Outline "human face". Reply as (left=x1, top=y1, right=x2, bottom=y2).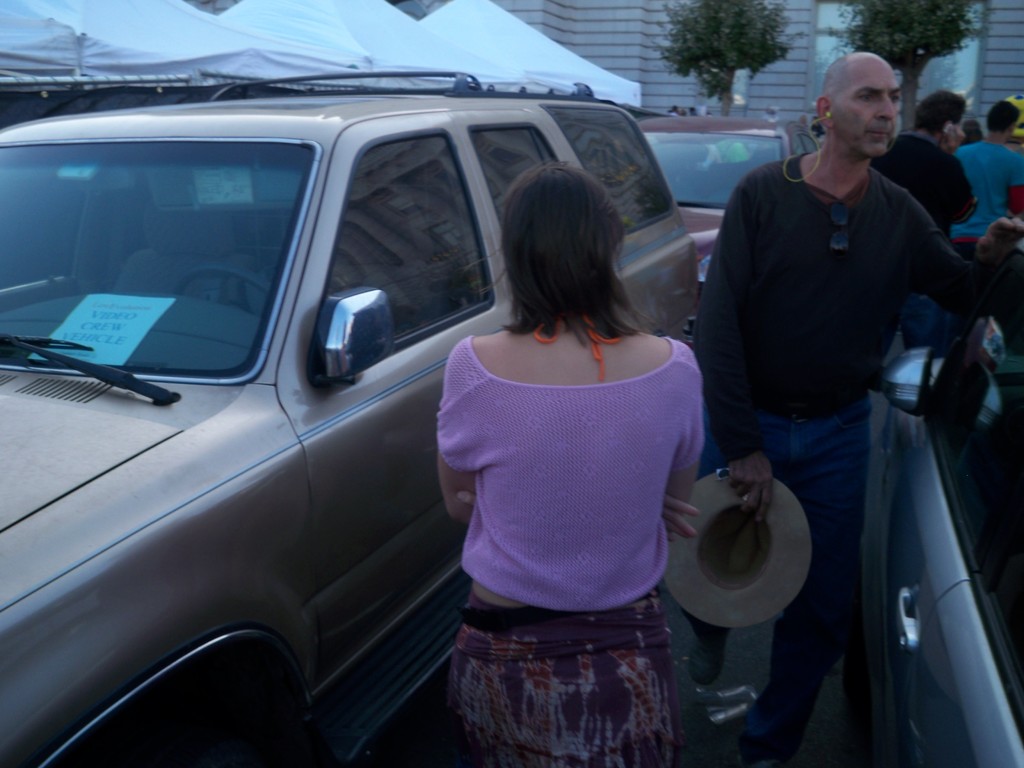
(left=829, top=65, right=899, bottom=157).
